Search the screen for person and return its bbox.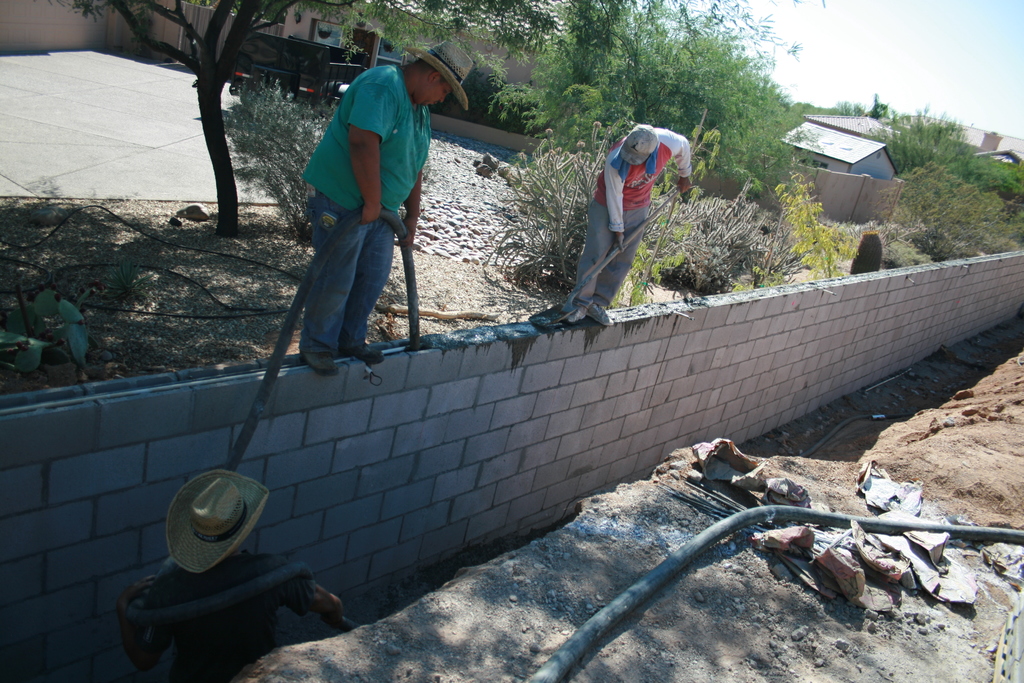
Found: left=301, top=37, right=481, bottom=375.
